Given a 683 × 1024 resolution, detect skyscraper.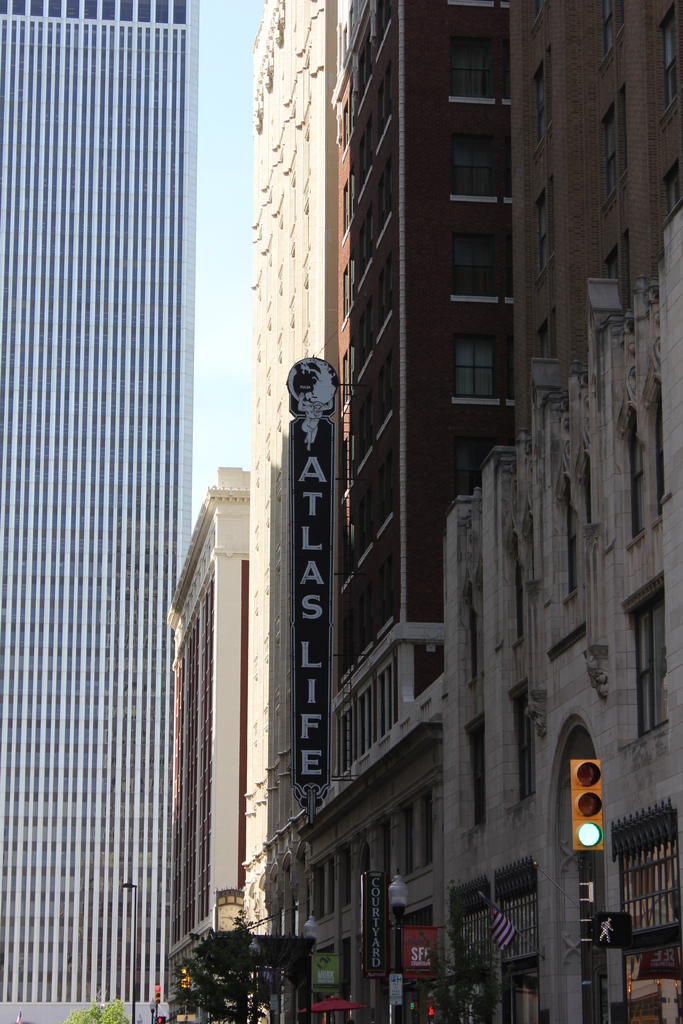
locate(317, 0, 682, 1023).
